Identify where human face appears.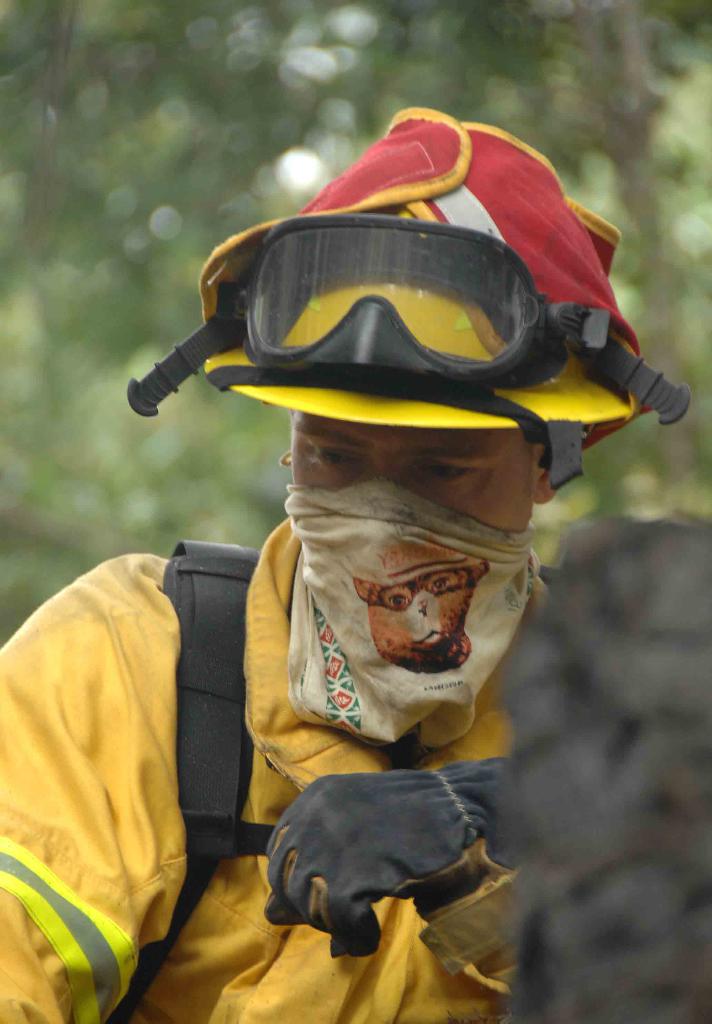
Appears at [290, 412, 539, 530].
